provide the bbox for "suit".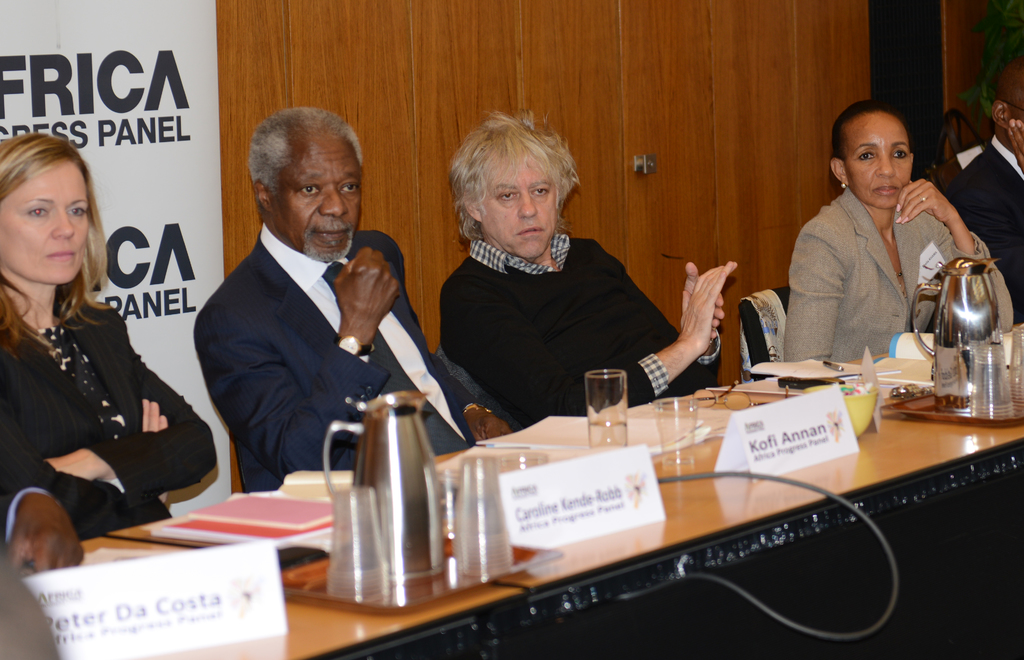
[left=184, top=147, right=455, bottom=509].
